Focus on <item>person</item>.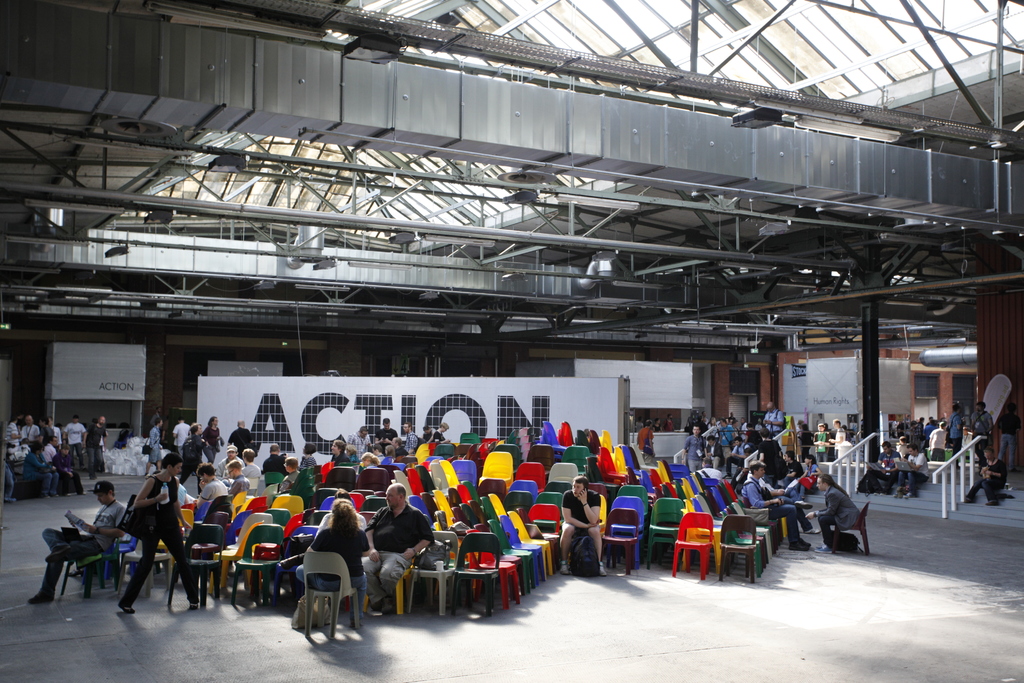
Focused at pyautogui.locateOnScreen(178, 425, 207, 486).
